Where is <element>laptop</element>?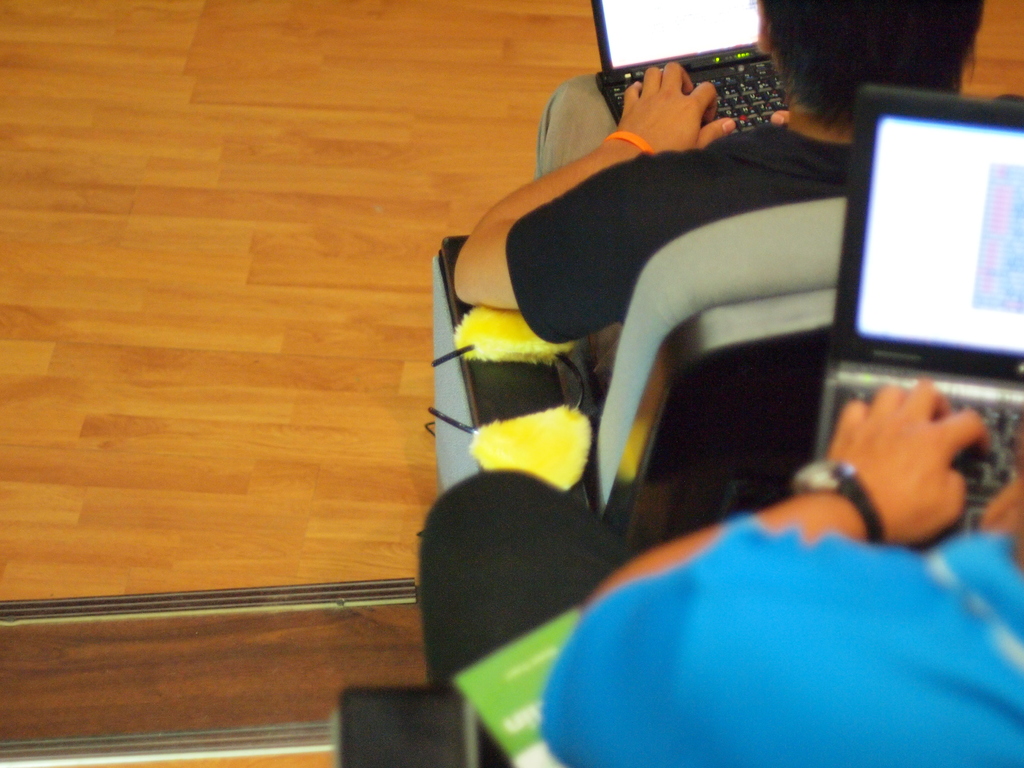
{"left": 591, "top": 0, "right": 789, "bottom": 129}.
